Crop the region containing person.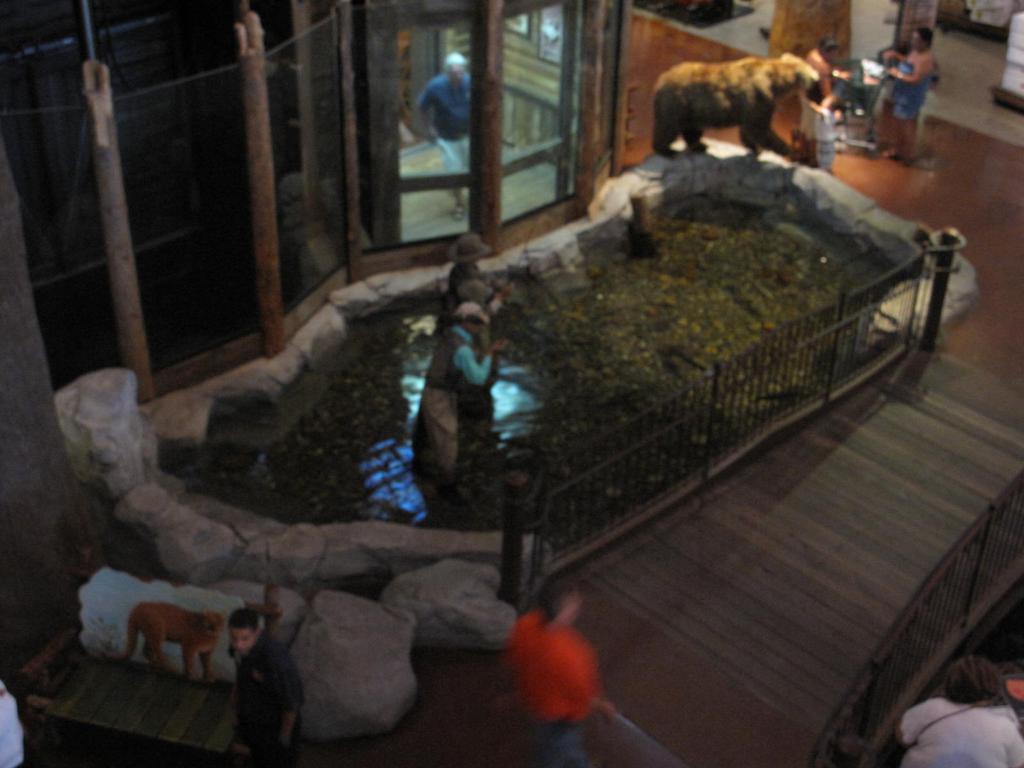
Crop region: x1=805, y1=38, x2=852, y2=115.
